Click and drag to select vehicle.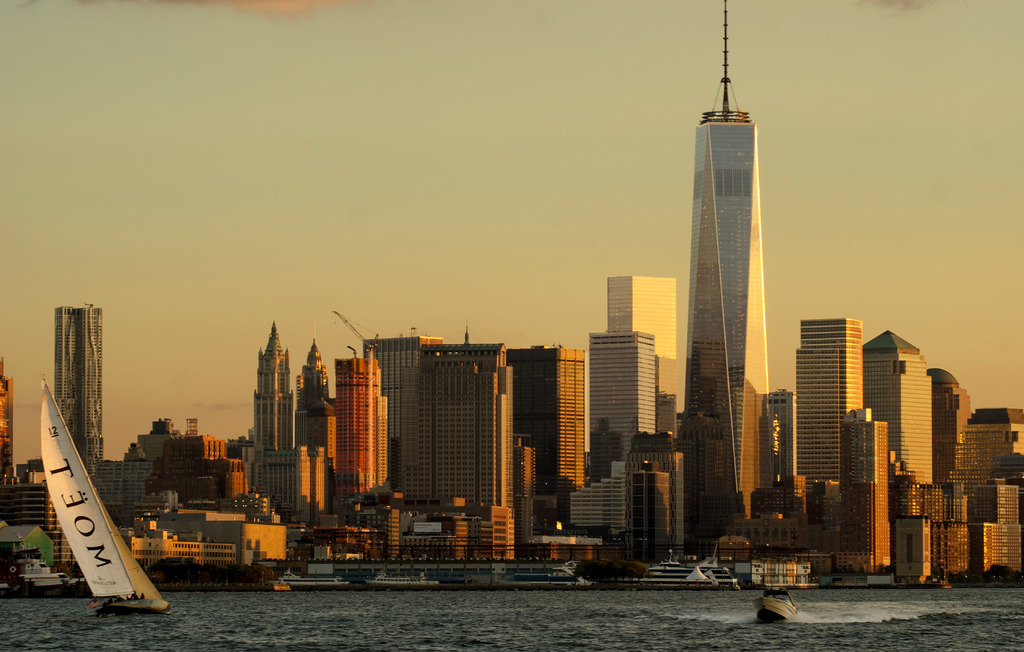
Selection: [0,558,74,595].
